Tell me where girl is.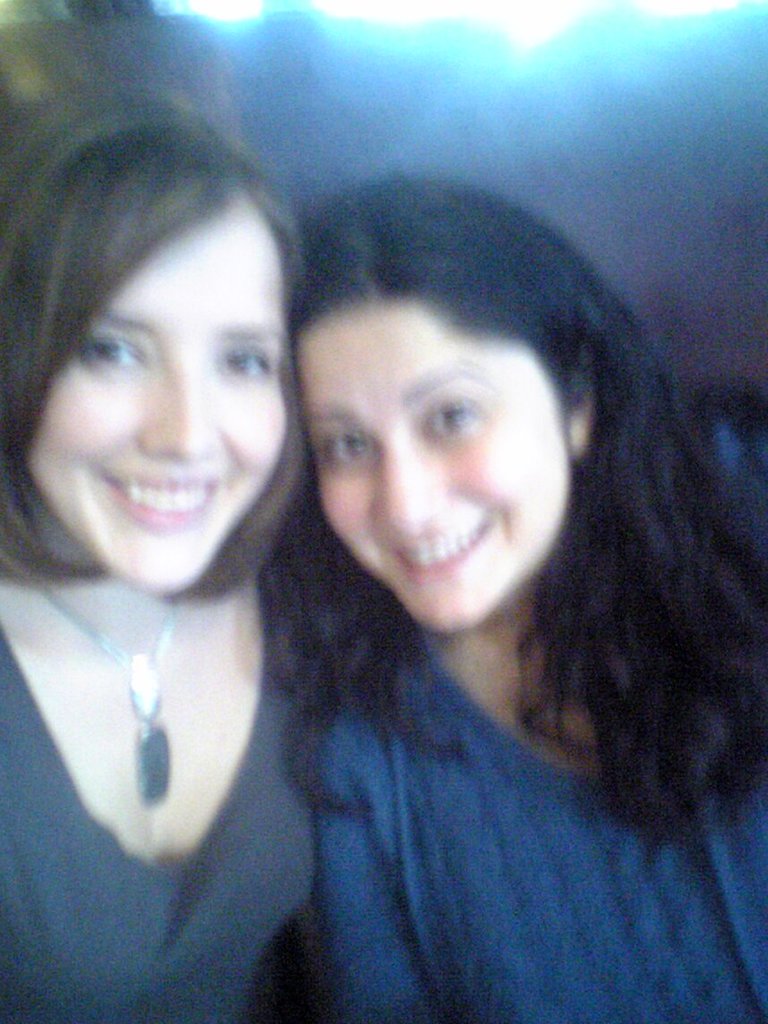
girl is at 0,91,321,1023.
